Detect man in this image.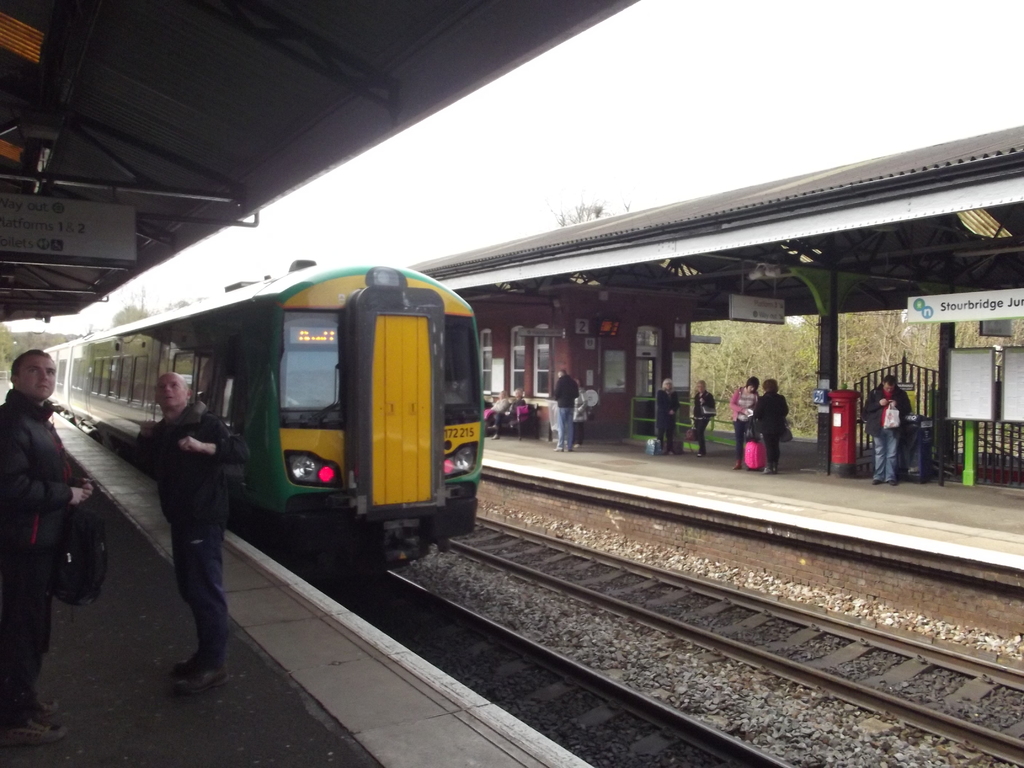
Detection: (549,362,580,454).
